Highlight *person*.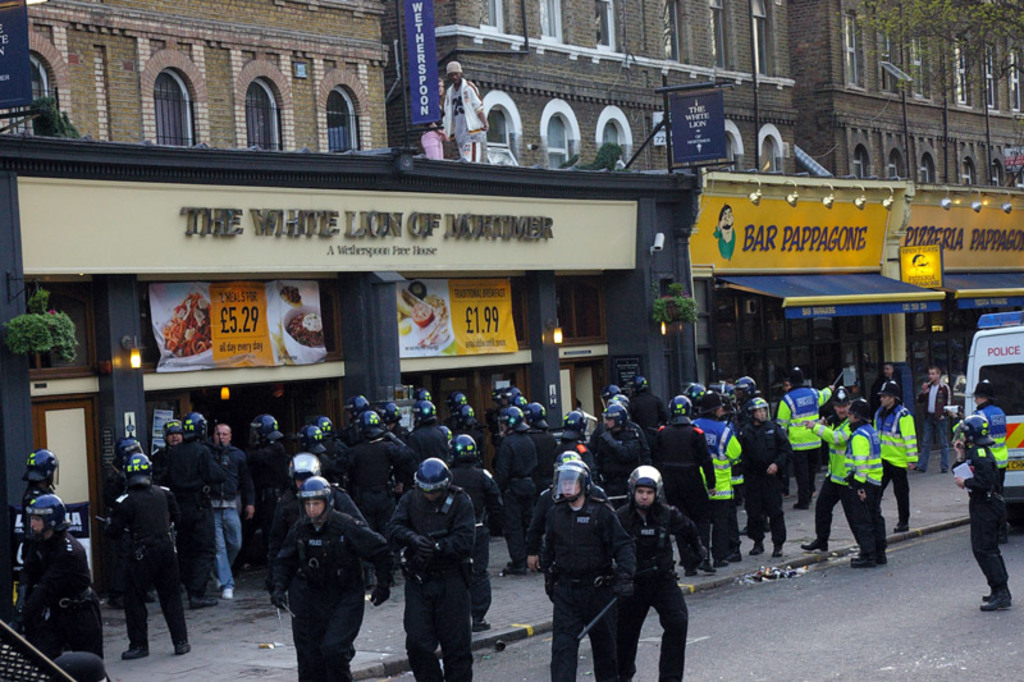
Highlighted region: left=493, top=406, right=538, bottom=572.
